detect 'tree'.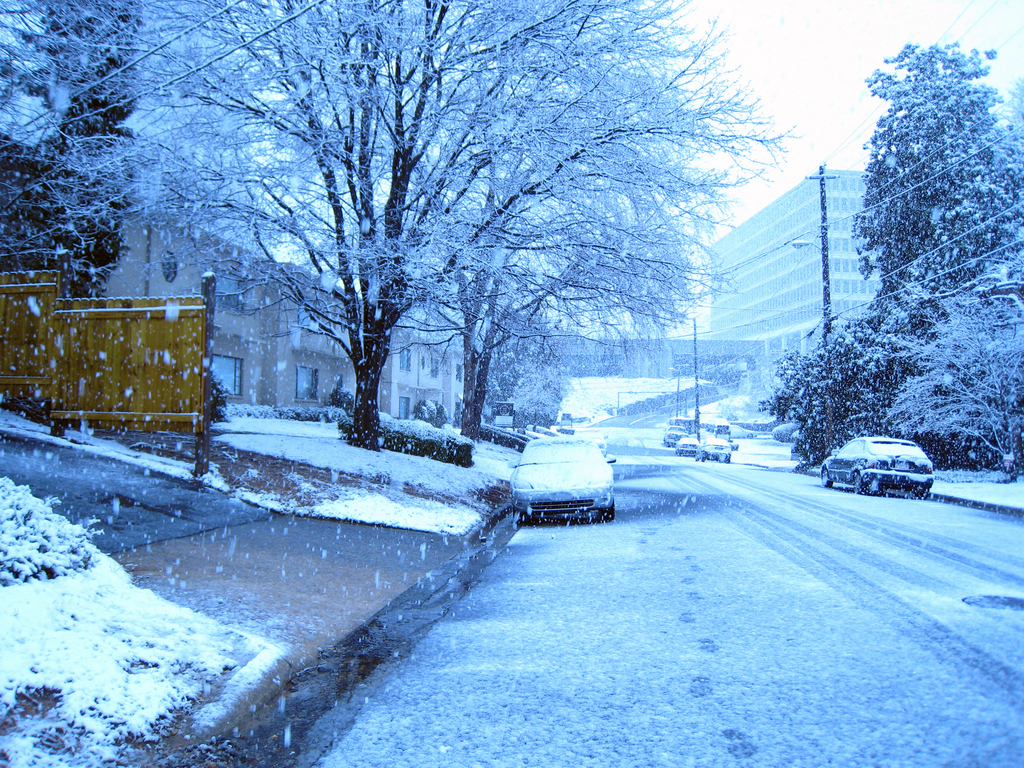
Detected at (391, 193, 603, 442).
